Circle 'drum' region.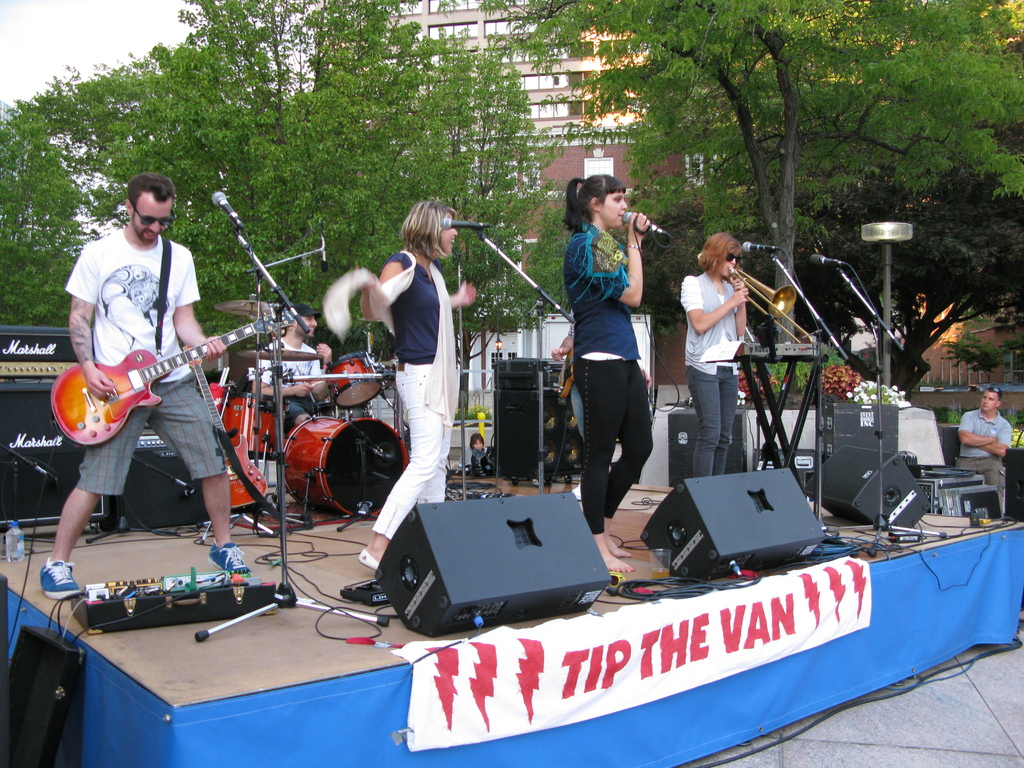
Region: crop(218, 394, 280, 463).
